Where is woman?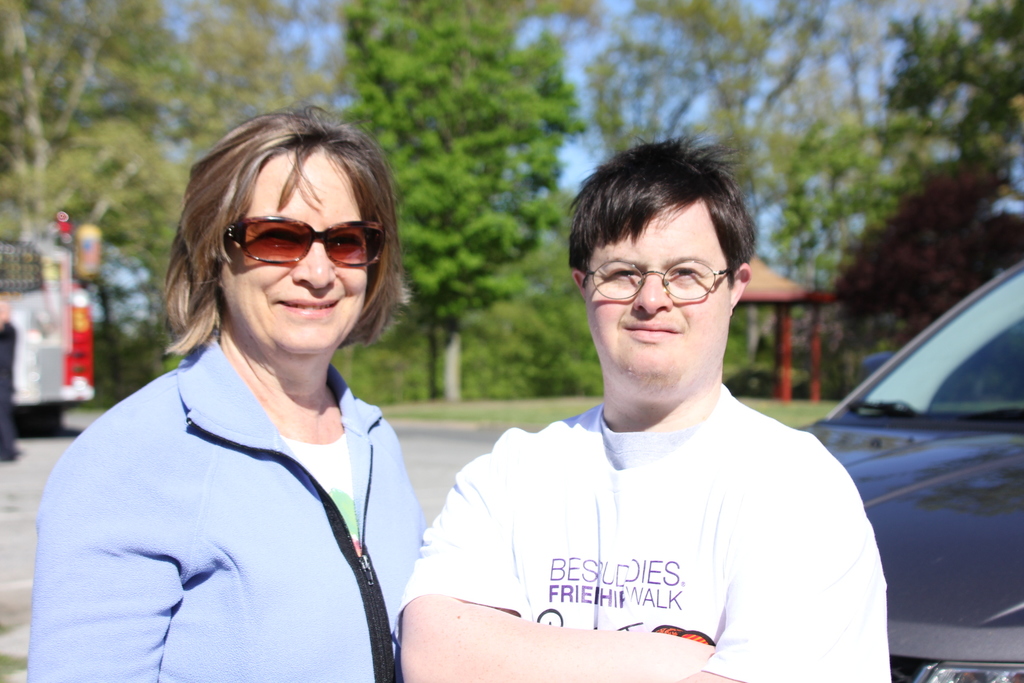
bbox=[45, 107, 449, 682].
